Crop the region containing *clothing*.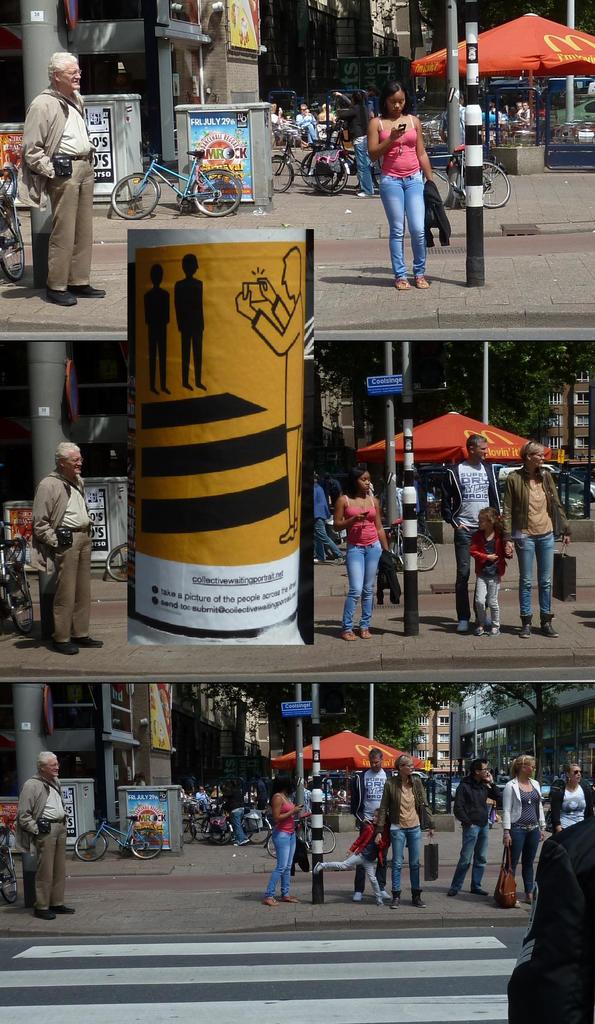
Crop region: detection(486, 784, 495, 826).
